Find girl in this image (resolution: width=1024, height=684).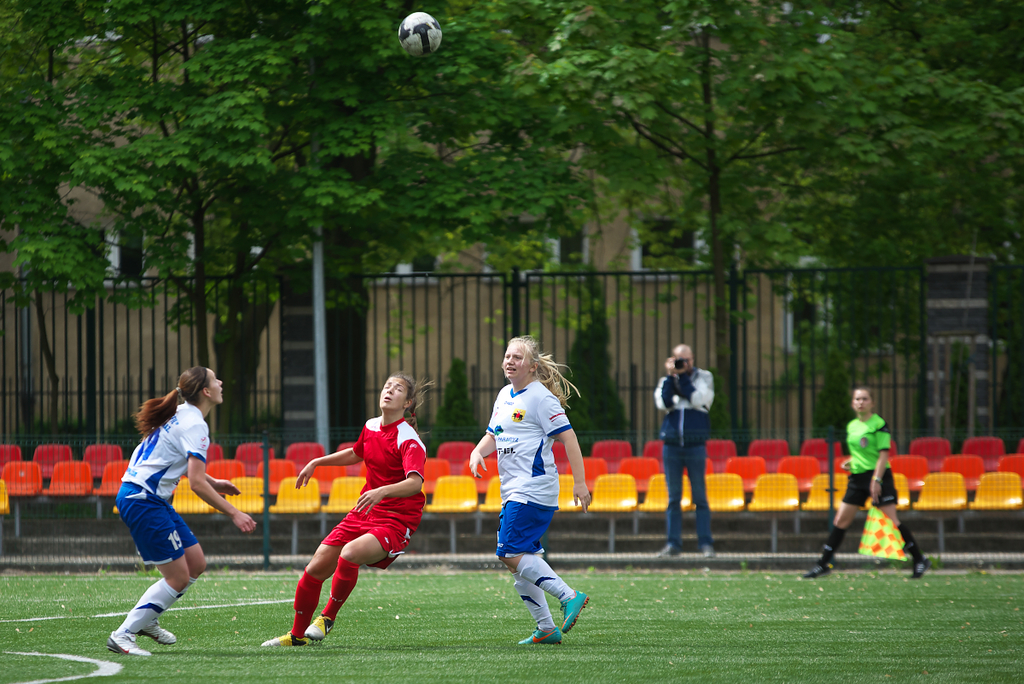
detection(259, 371, 439, 652).
